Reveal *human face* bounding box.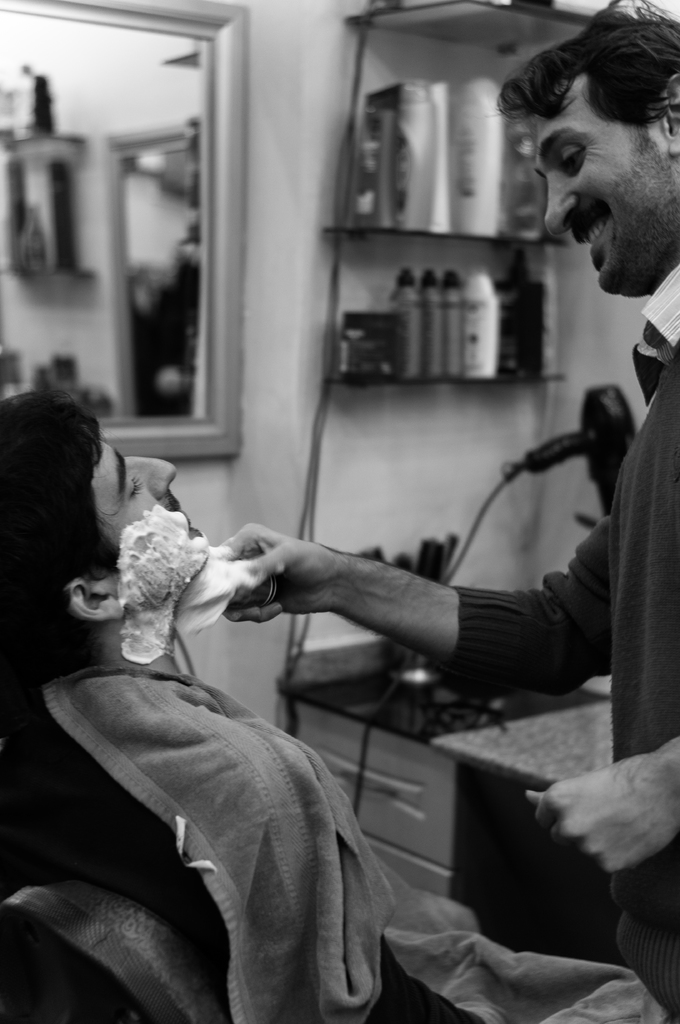
Revealed: select_region(513, 68, 679, 302).
